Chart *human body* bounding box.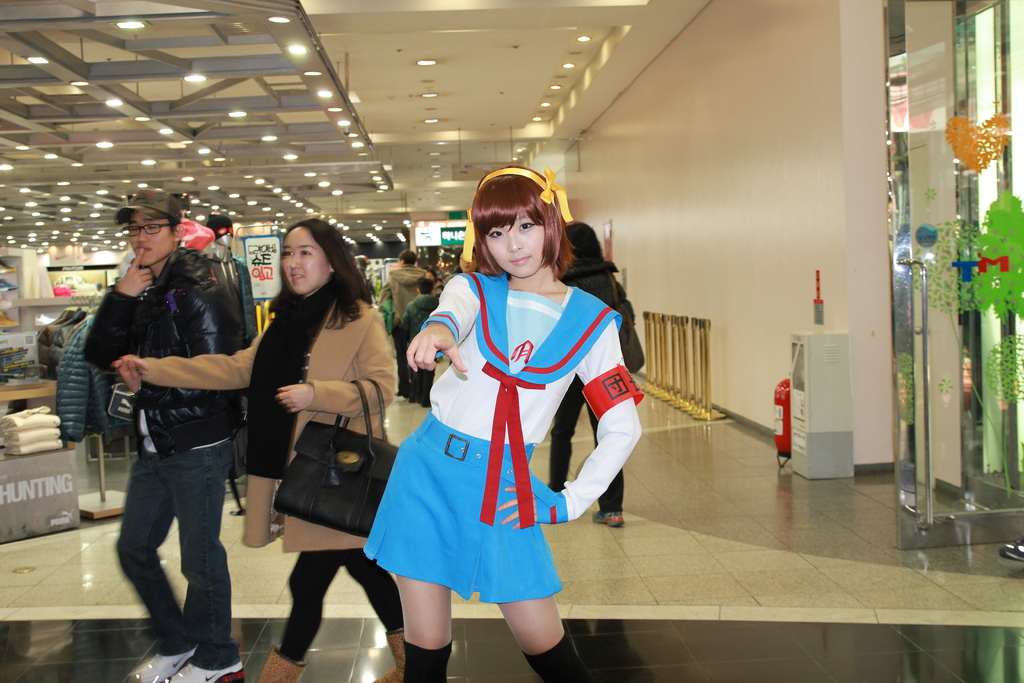
Charted: box(406, 272, 648, 682).
